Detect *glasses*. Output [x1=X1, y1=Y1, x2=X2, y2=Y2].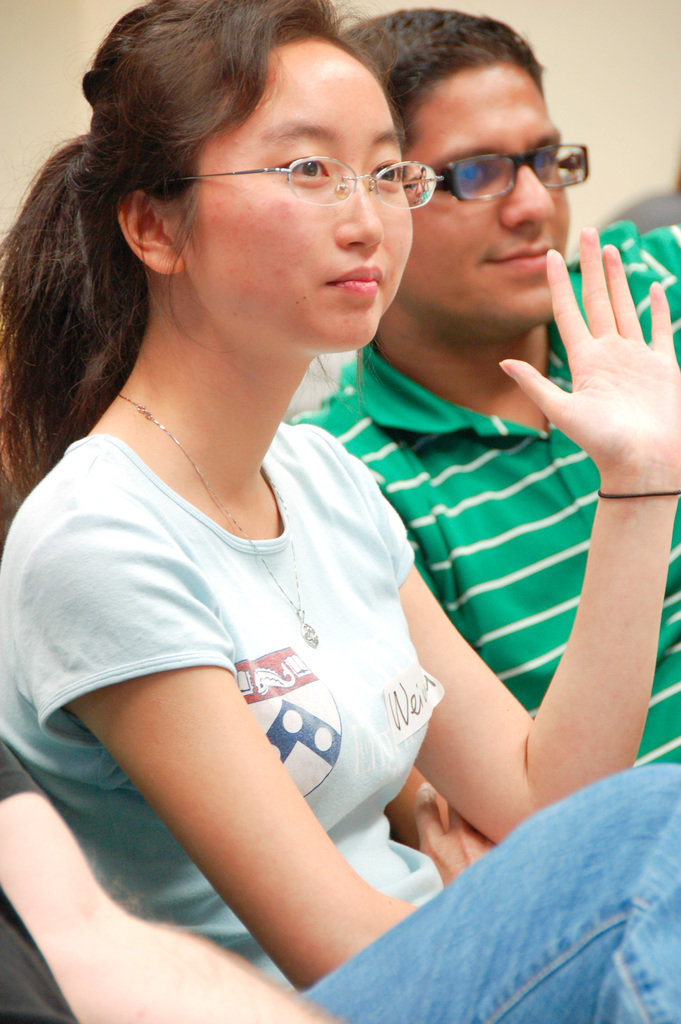
[x1=183, y1=122, x2=452, y2=197].
